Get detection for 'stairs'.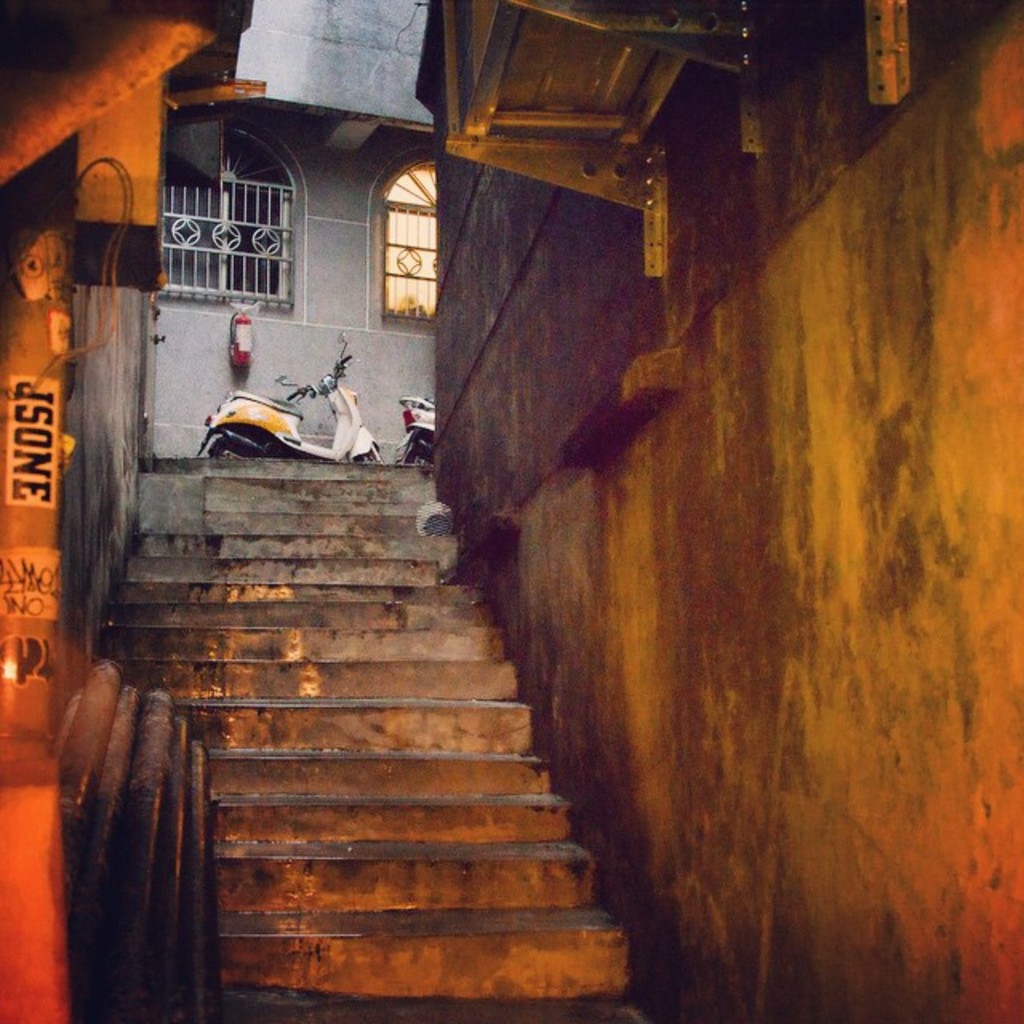
Detection: pyautogui.locateOnScreen(88, 442, 686, 1022).
